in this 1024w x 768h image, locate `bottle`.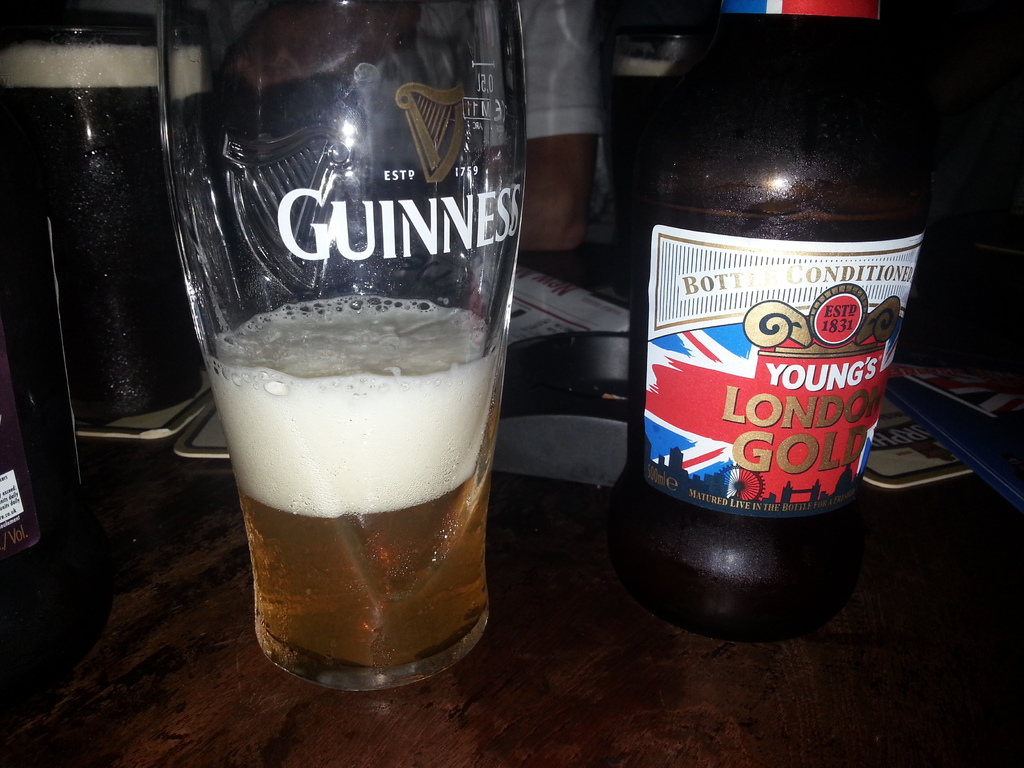
Bounding box: pyautogui.locateOnScreen(604, 0, 943, 641).
